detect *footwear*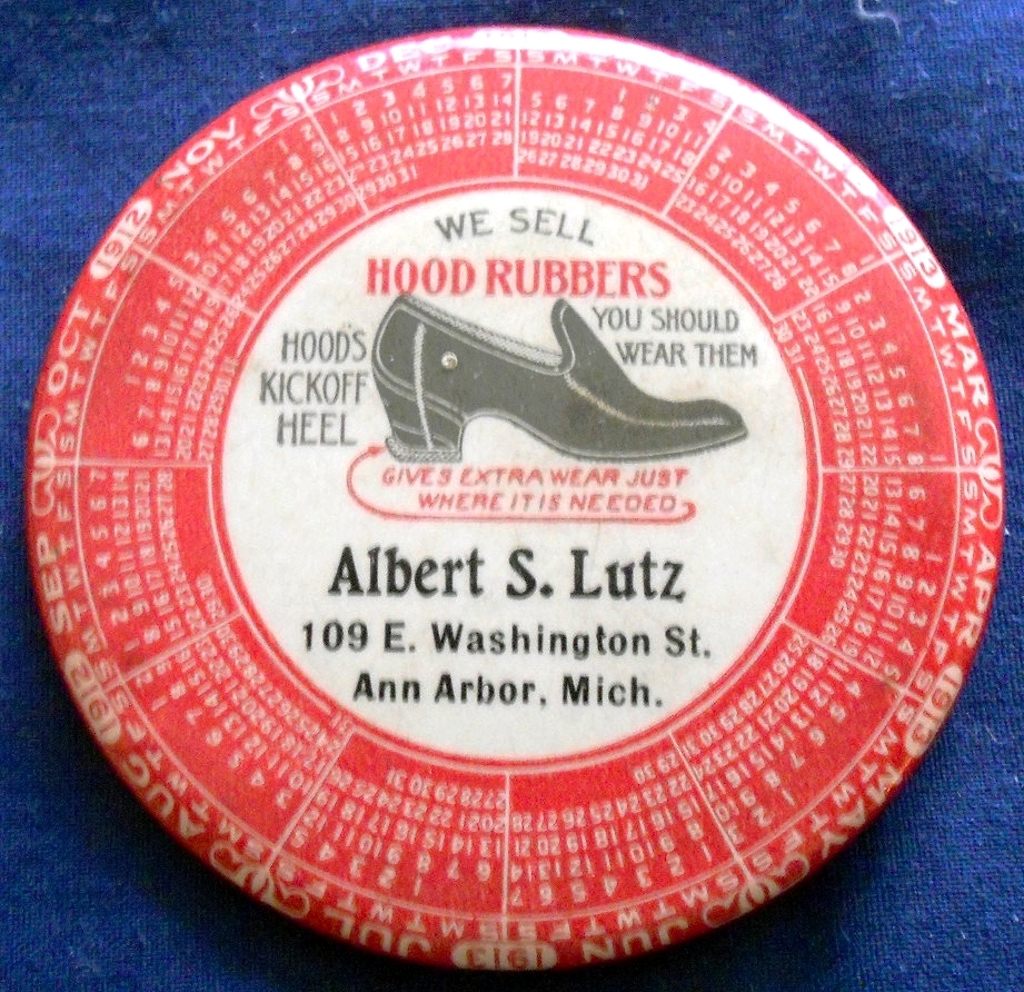
x1=365, y1=295, x2=748, y2=460
